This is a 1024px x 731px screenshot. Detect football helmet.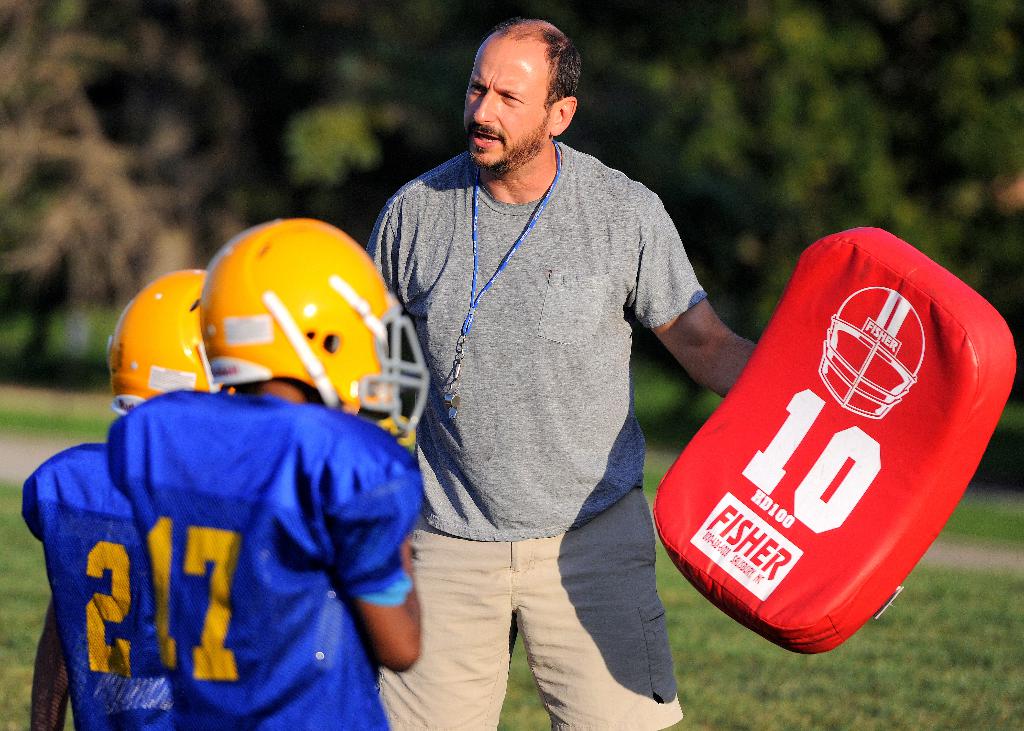
pyautogui.locateOnScreen(191, 210, 436, 450).
